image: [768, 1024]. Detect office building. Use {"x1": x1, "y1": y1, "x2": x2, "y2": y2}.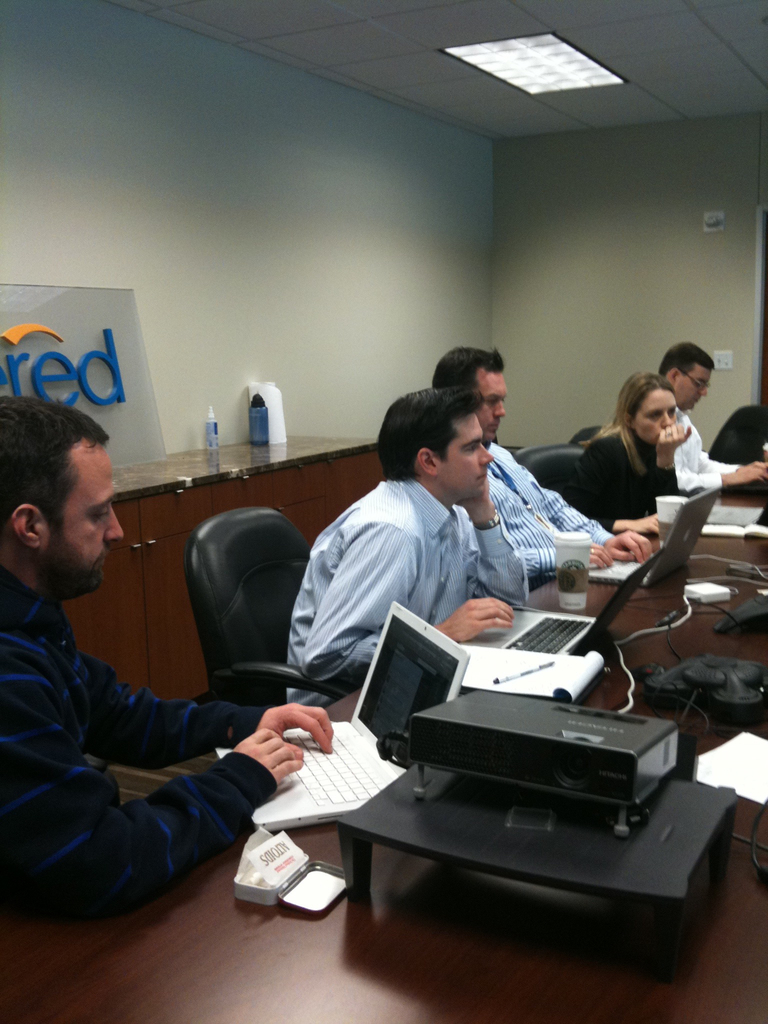
{"x1": 33, "y1": 28, "x2": 714, "y2": 939}.
